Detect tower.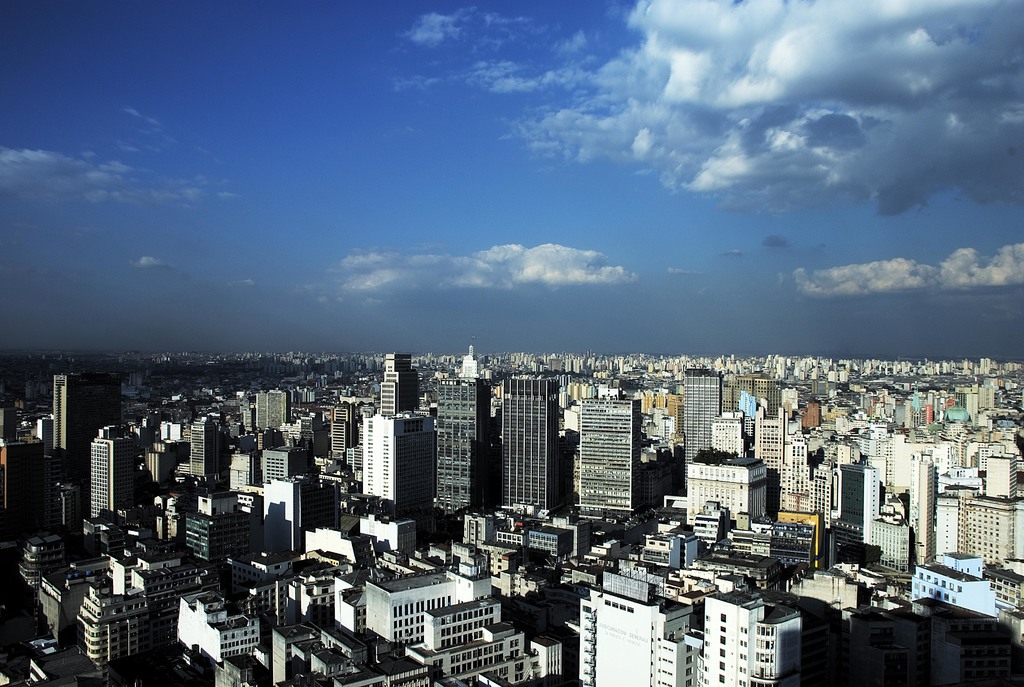
Detected at bbox=(185, 414, 228, 485).
